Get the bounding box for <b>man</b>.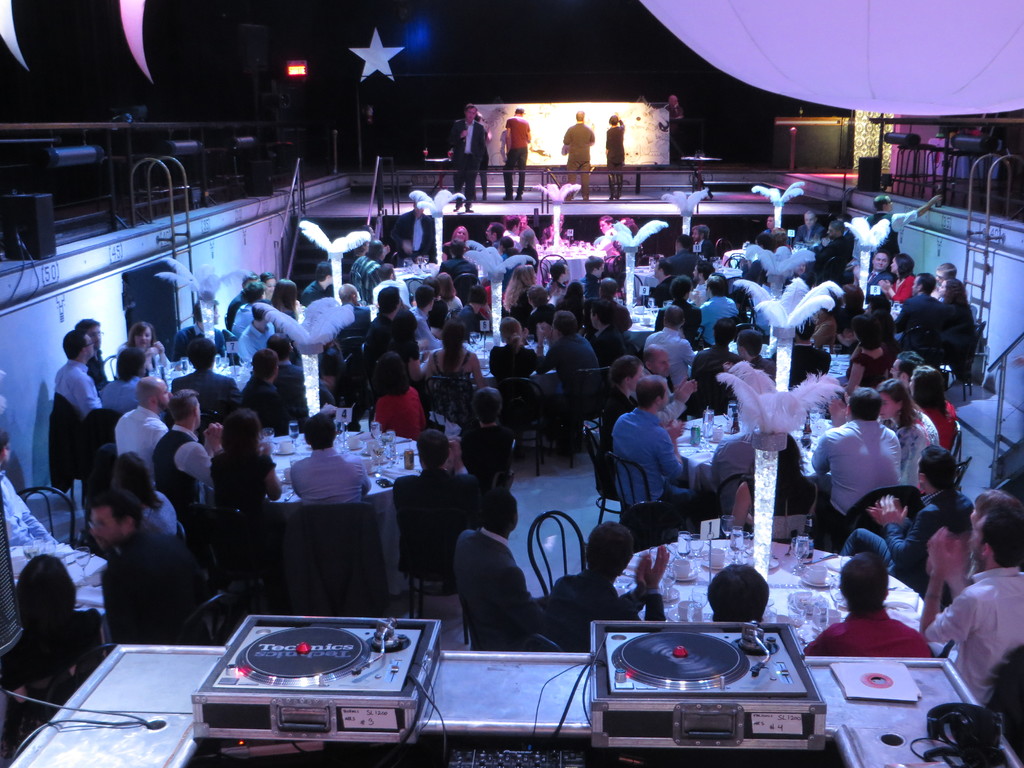
locate(52, 331, 102, 424).
